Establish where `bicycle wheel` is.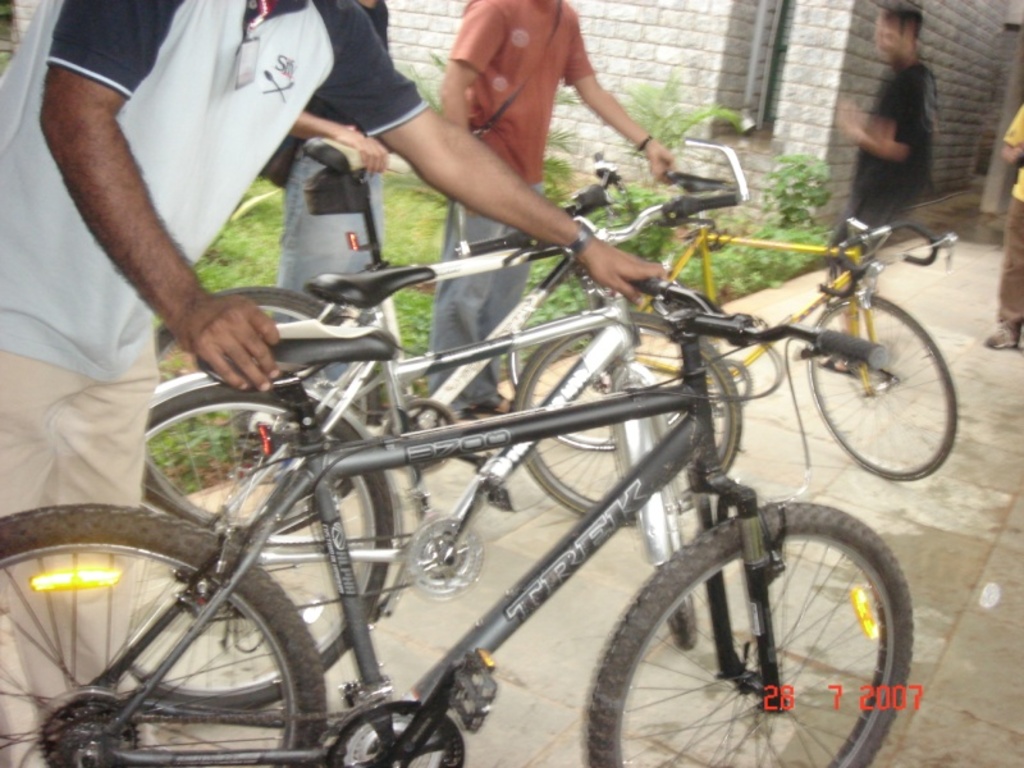
Established at Rect(808, 298, 964, 495).
